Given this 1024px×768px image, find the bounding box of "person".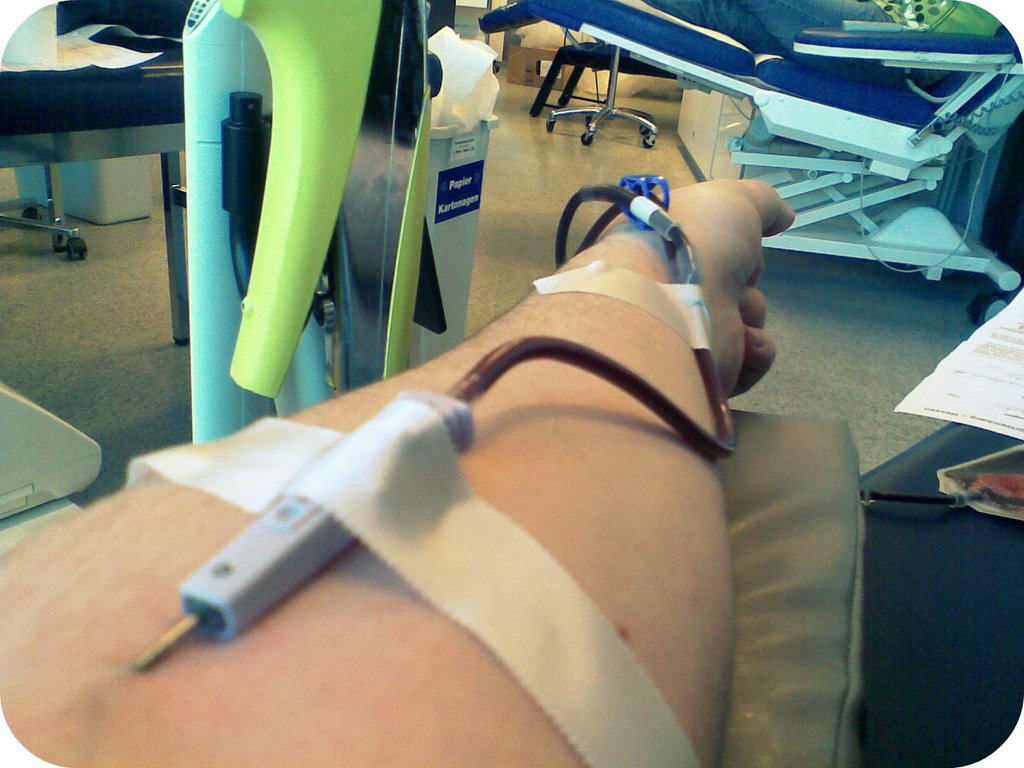
detection(191, 24, 881, 767).
